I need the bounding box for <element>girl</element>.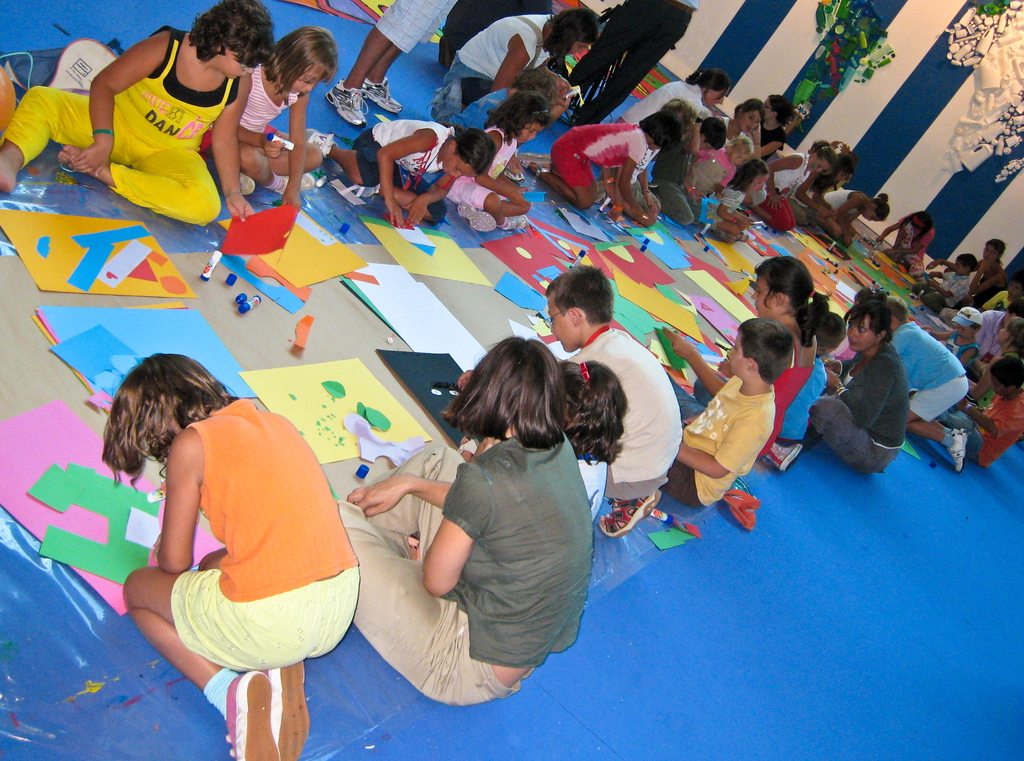
Here it is: [x1=209, y1=20, x2=330, y2=212].
